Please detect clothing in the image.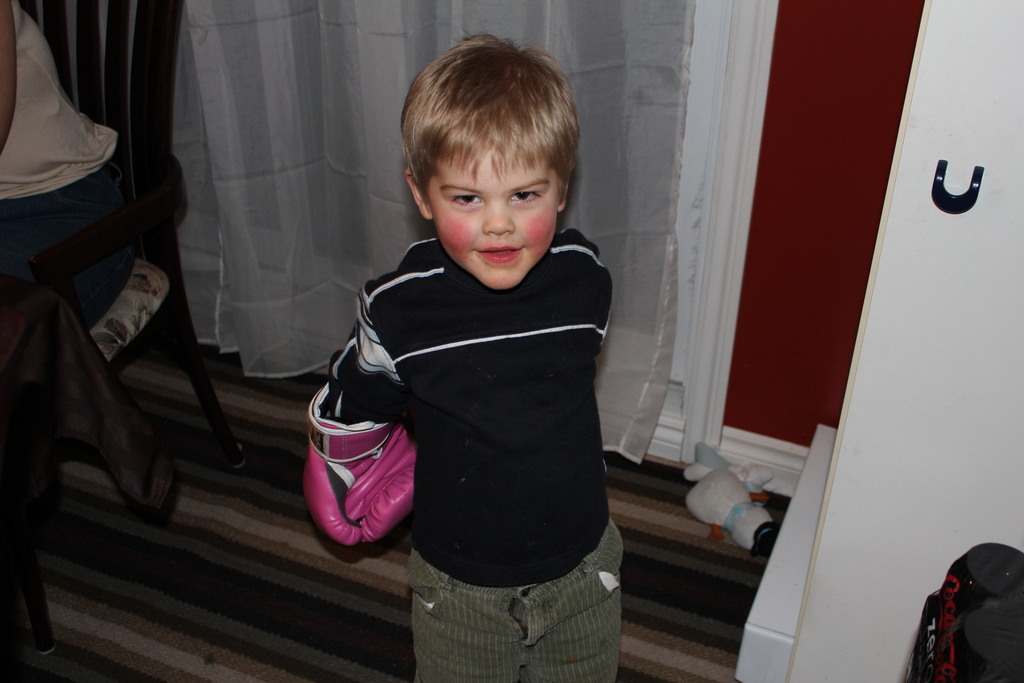
0:0:137:332.
